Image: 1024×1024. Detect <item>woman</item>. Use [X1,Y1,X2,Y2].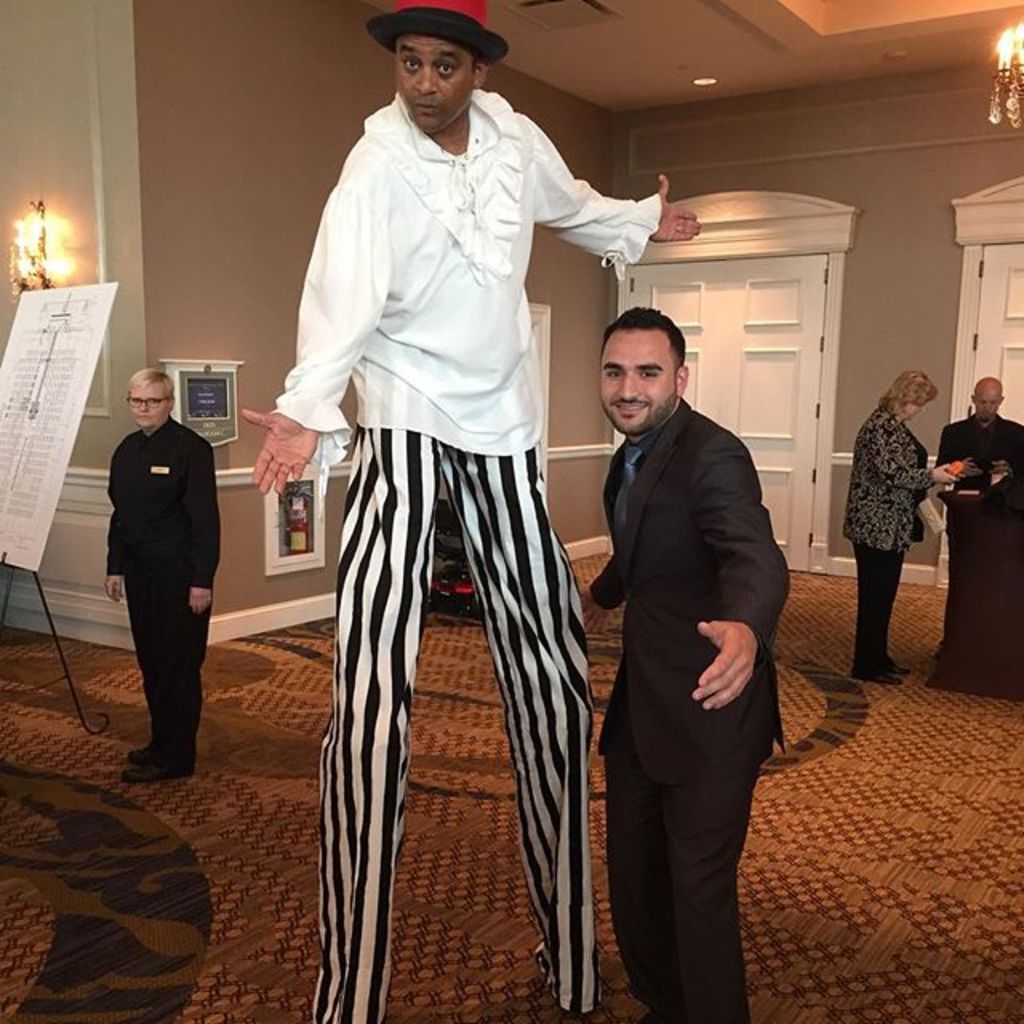
[838,371,954,685].
